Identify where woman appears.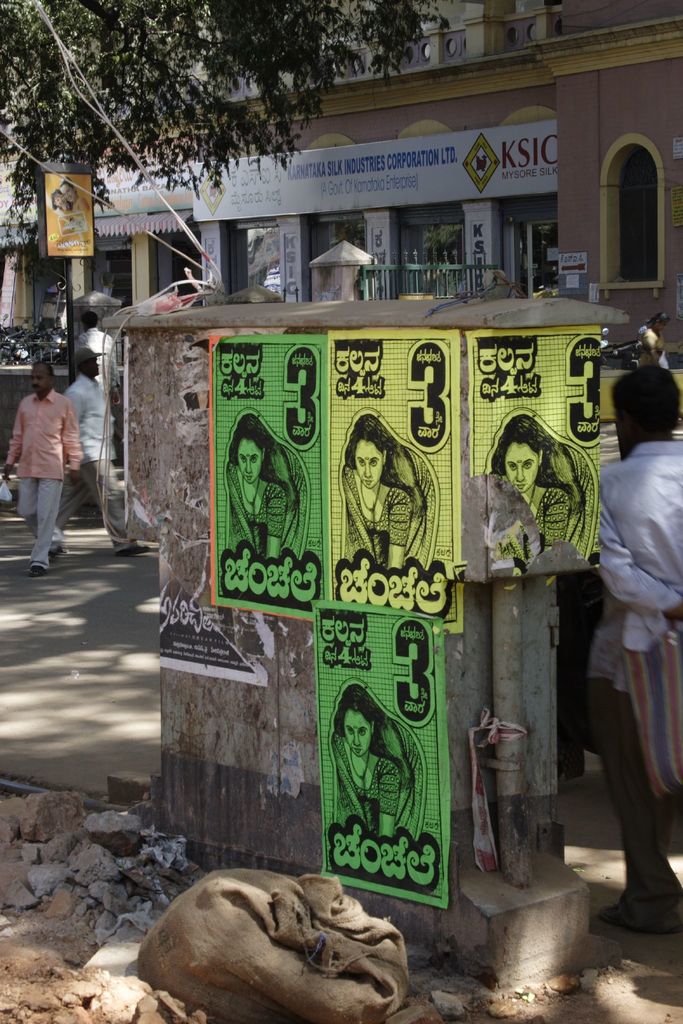
Appears at (215,400,320,564).
